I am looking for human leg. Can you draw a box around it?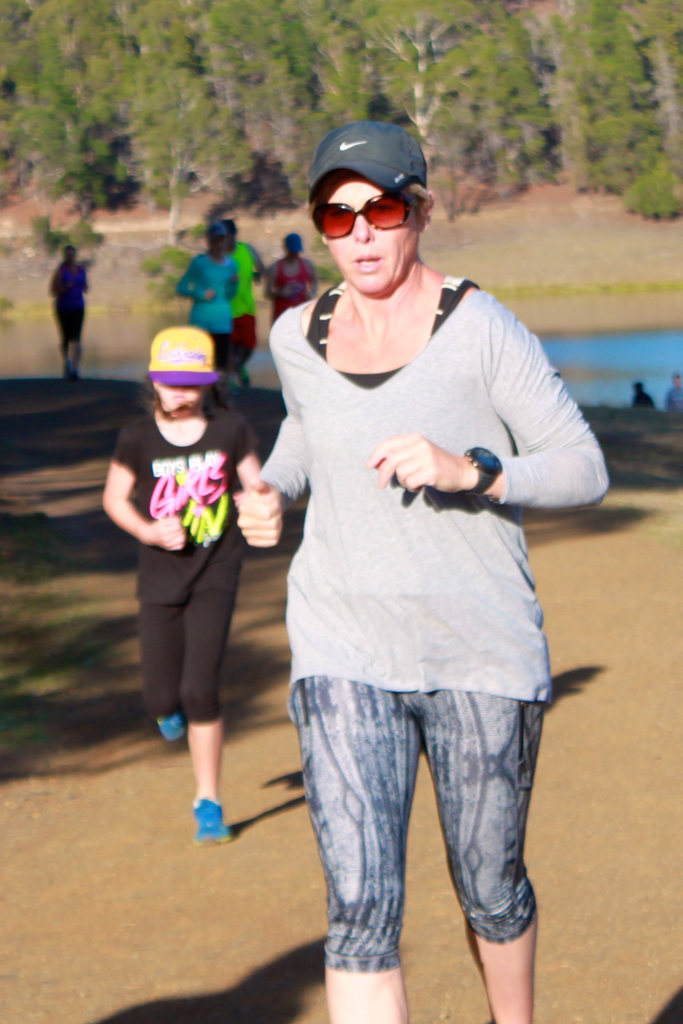
Sure, the bounding box is <region>418, 650, 541, 1023</region>.
